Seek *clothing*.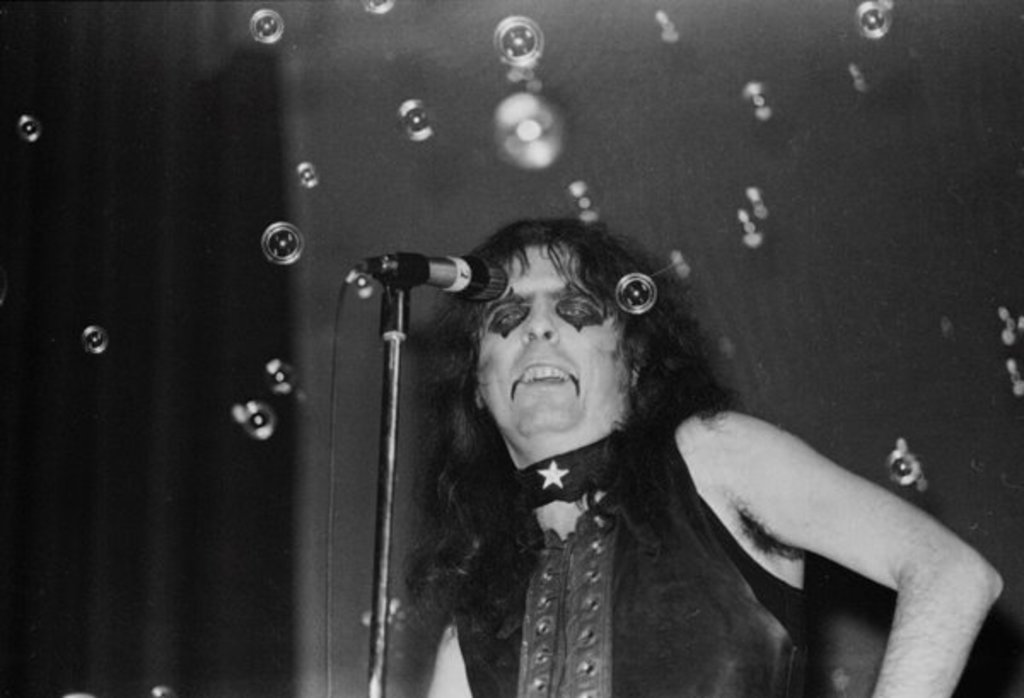
x1=457 y1=415 x2=821 y2=696.
